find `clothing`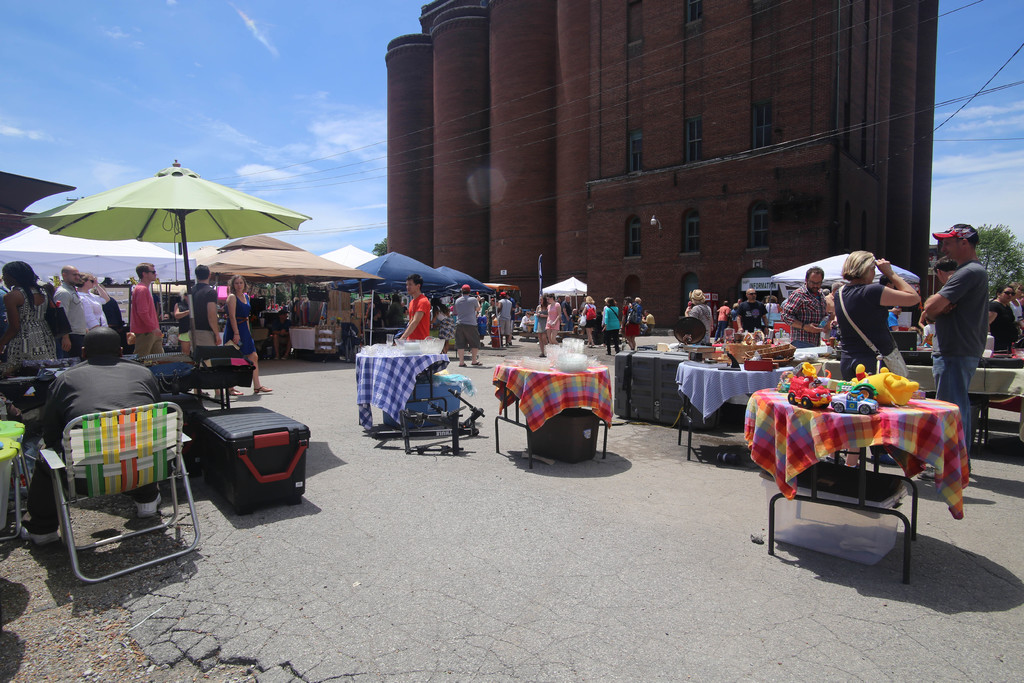
{"x1": 781, "y1": 283, "x2": 826, "y2": 346}
